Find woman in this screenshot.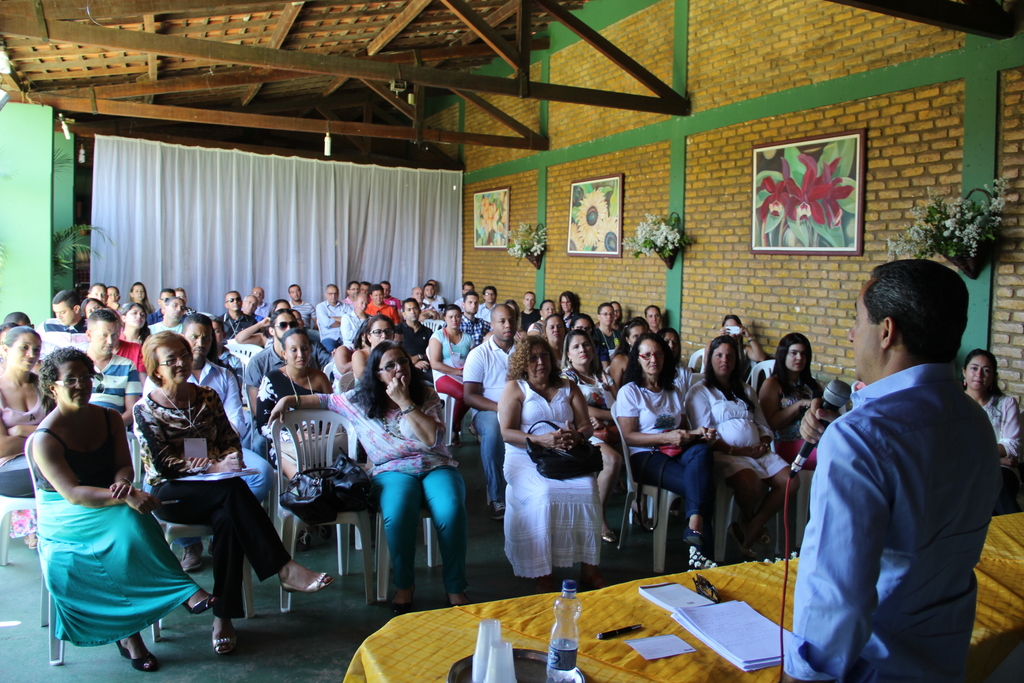
The bounding box for woman is 0, 323, 47, 493.
